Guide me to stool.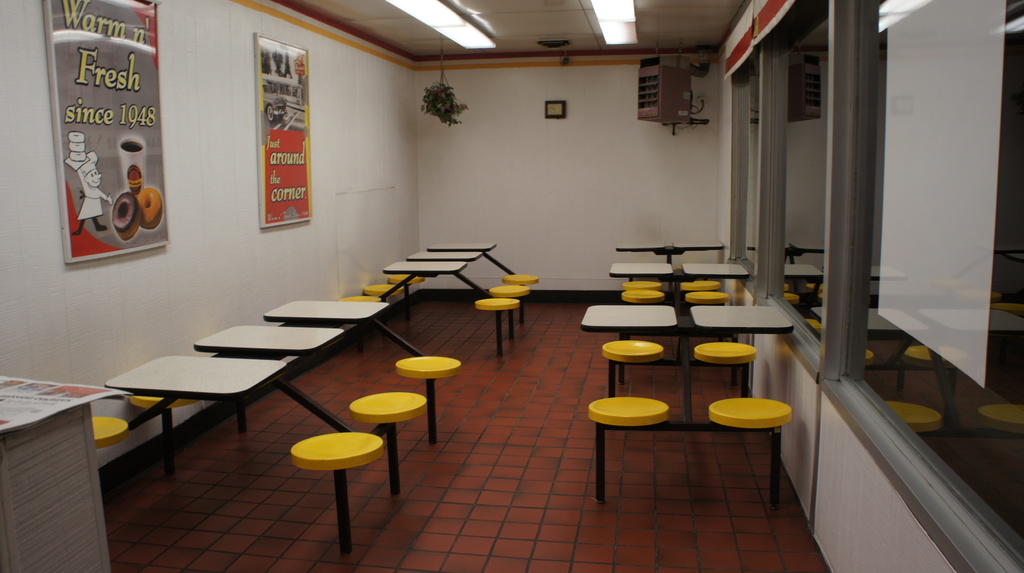
Guidance: l=365, t=282, r=403, b=305.
